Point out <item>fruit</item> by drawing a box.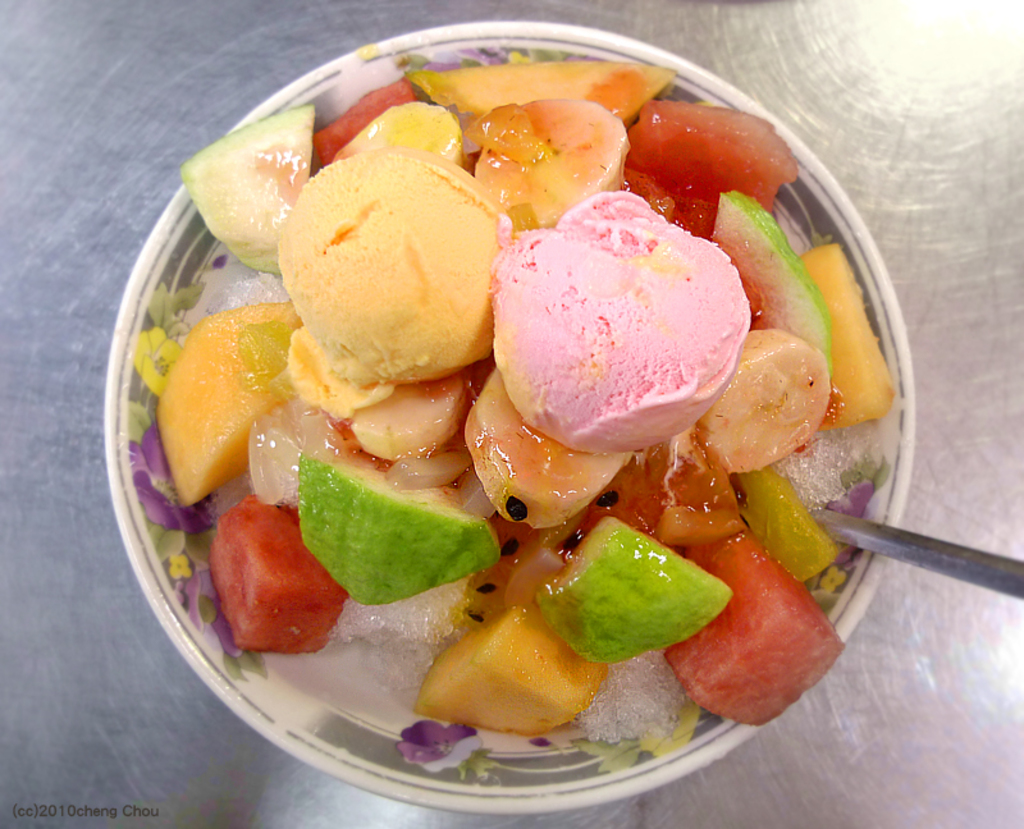
209,513,348,652.
